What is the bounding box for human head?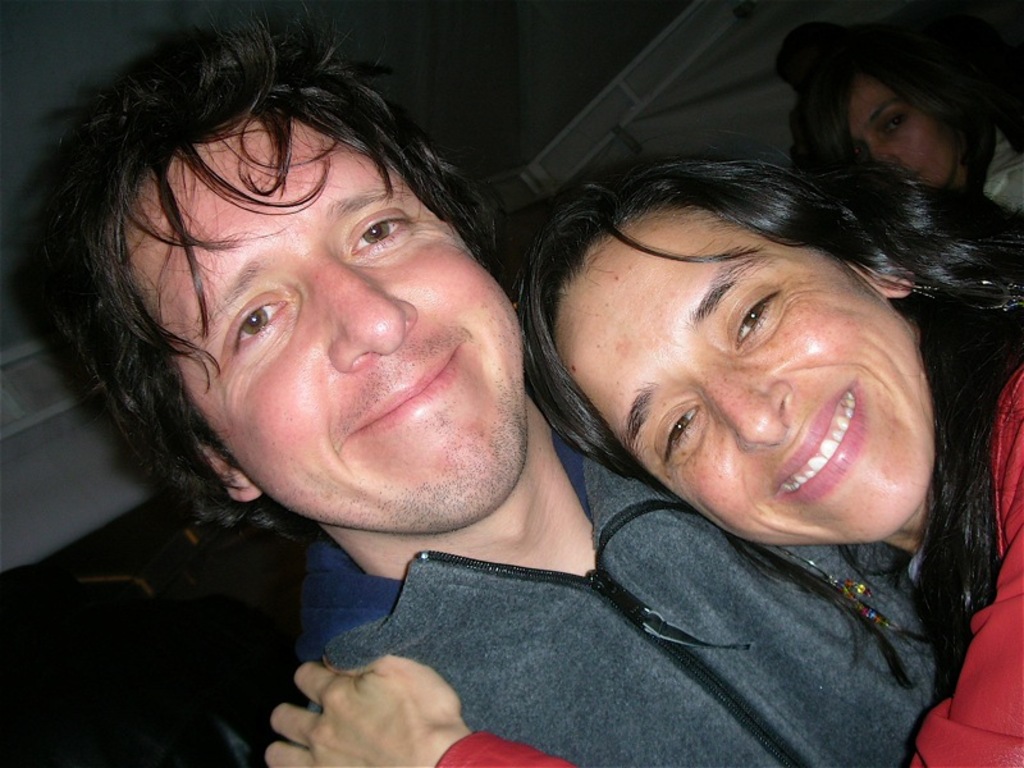
(0, 0, 534, 534).
